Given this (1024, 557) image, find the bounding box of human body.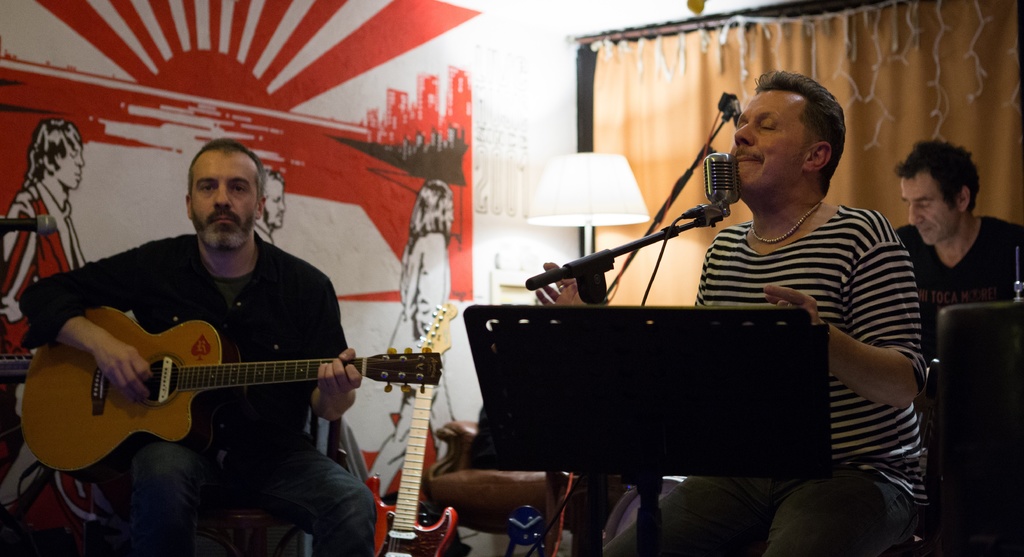
box=[0, 176, 102, 531].
